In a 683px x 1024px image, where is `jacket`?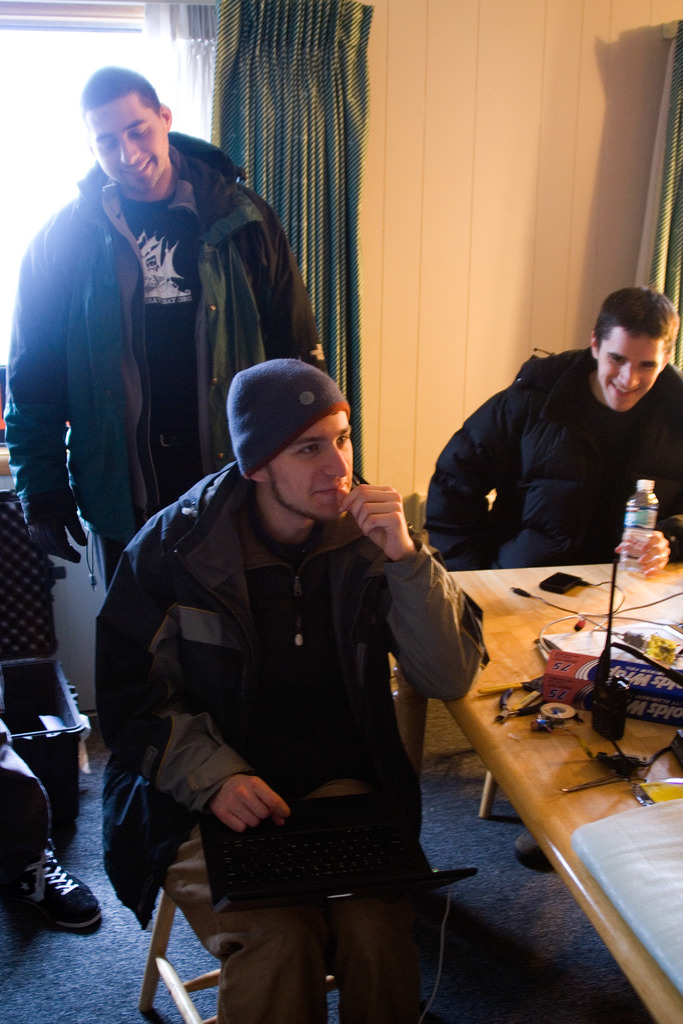
{"left": 4, "top": 128, "right": 320, "bottom": 599}.
